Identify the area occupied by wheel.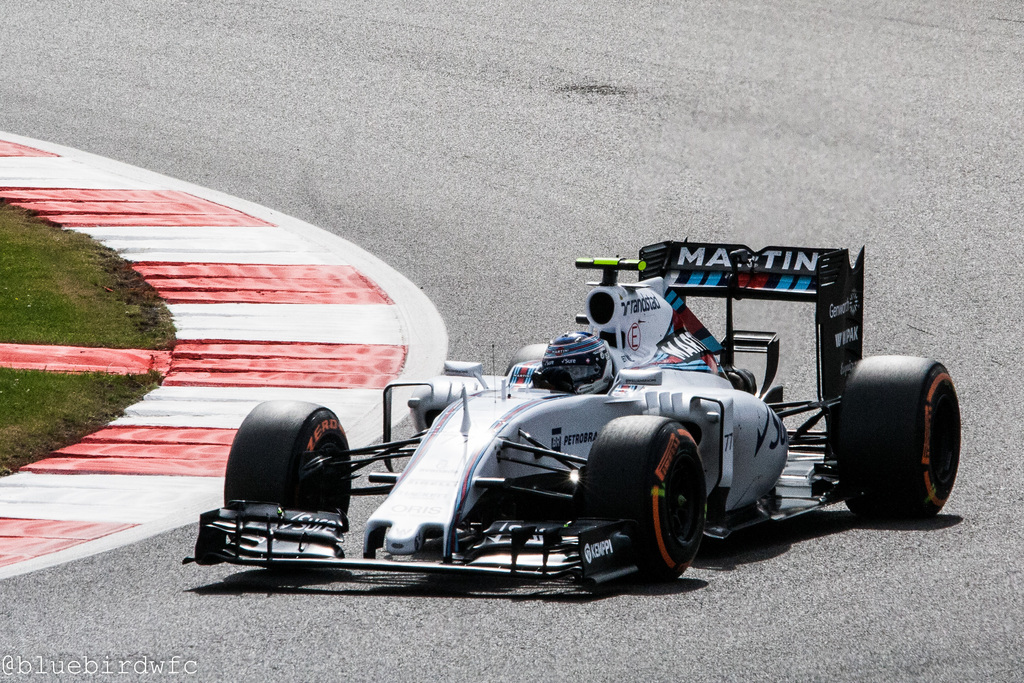
Area: bbox(506, 344, 546, 375).
